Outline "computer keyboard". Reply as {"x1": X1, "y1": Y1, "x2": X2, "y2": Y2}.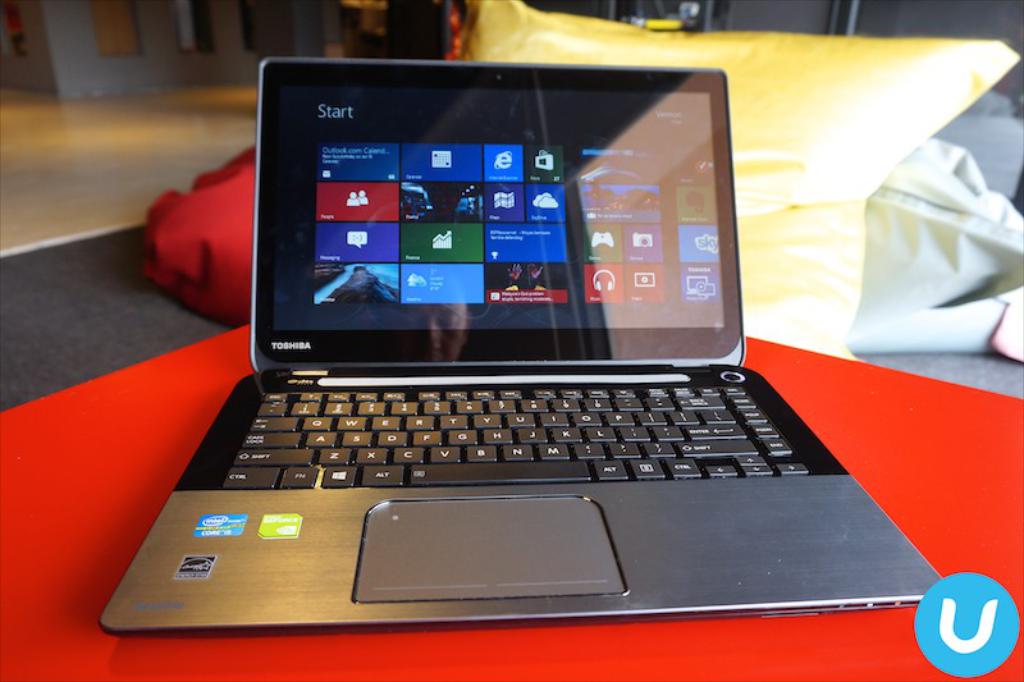
{"x1": 221, "y1": 385, "x2": 817, "y2": 489}.
